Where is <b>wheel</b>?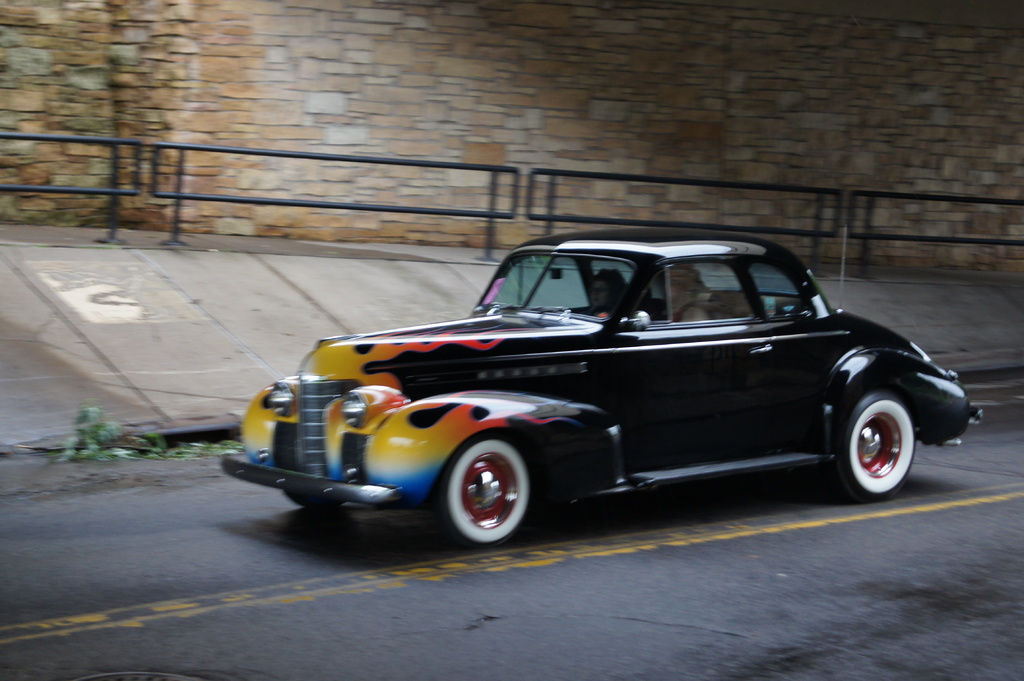
BBox(445, 442, 536, 540).
